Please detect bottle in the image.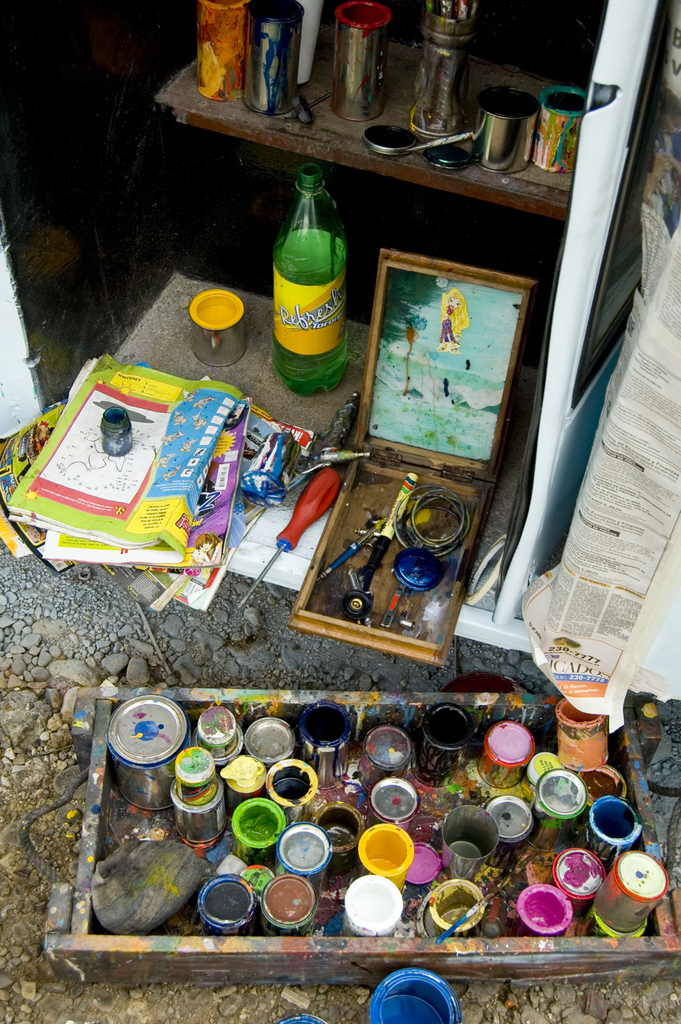
270,155,355,384.
